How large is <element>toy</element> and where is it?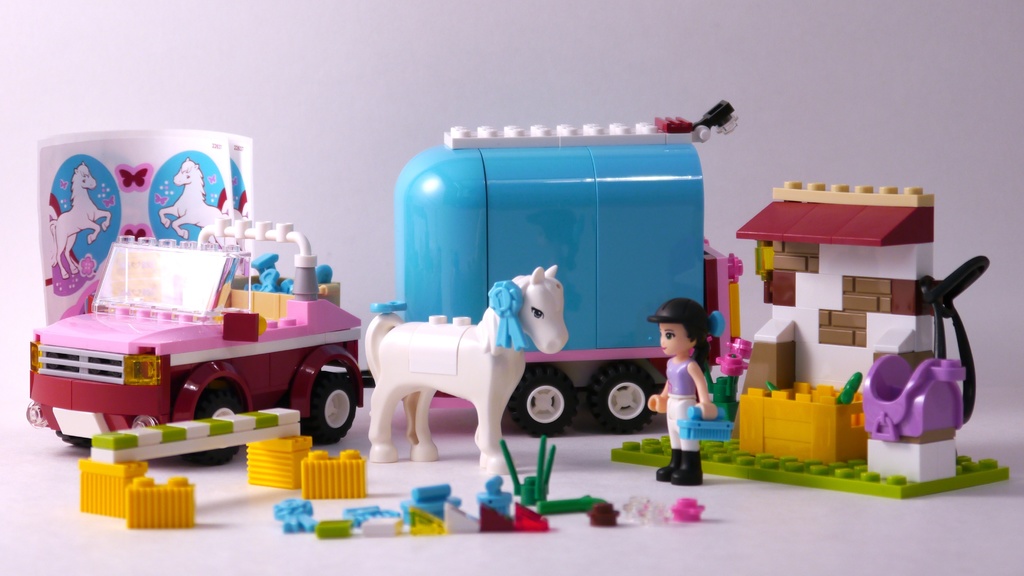
Bounding box: Rect(81, 403, 314, 520).
